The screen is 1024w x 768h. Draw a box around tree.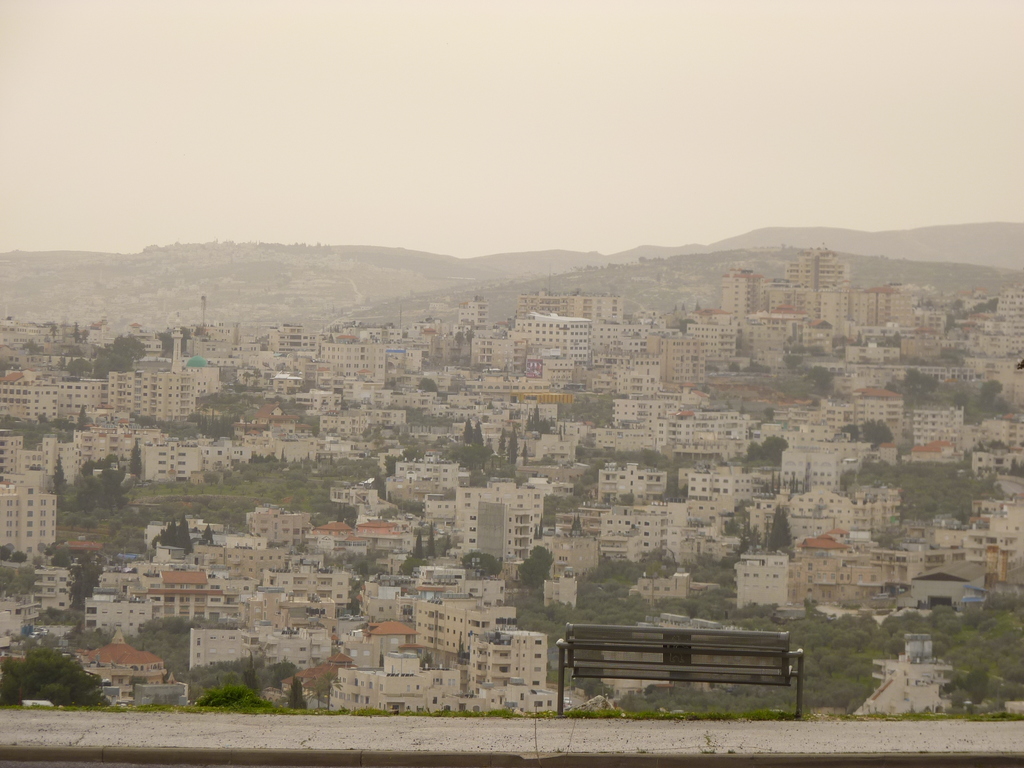
[left=164, top=689, right=181, bottom=704].
